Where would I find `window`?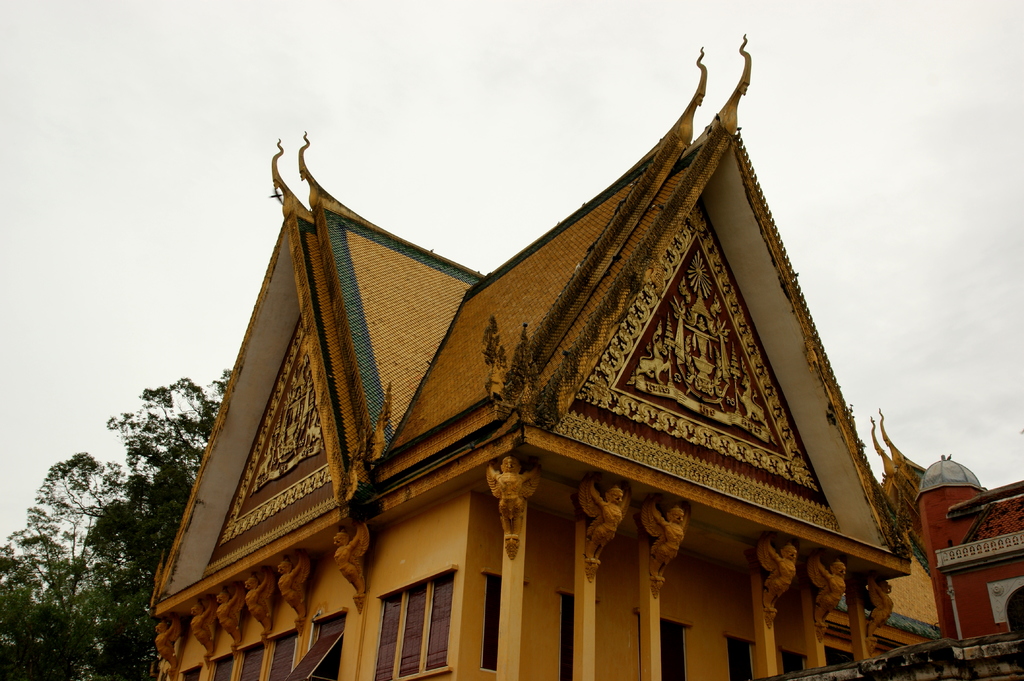
At 368:568:456:680.
